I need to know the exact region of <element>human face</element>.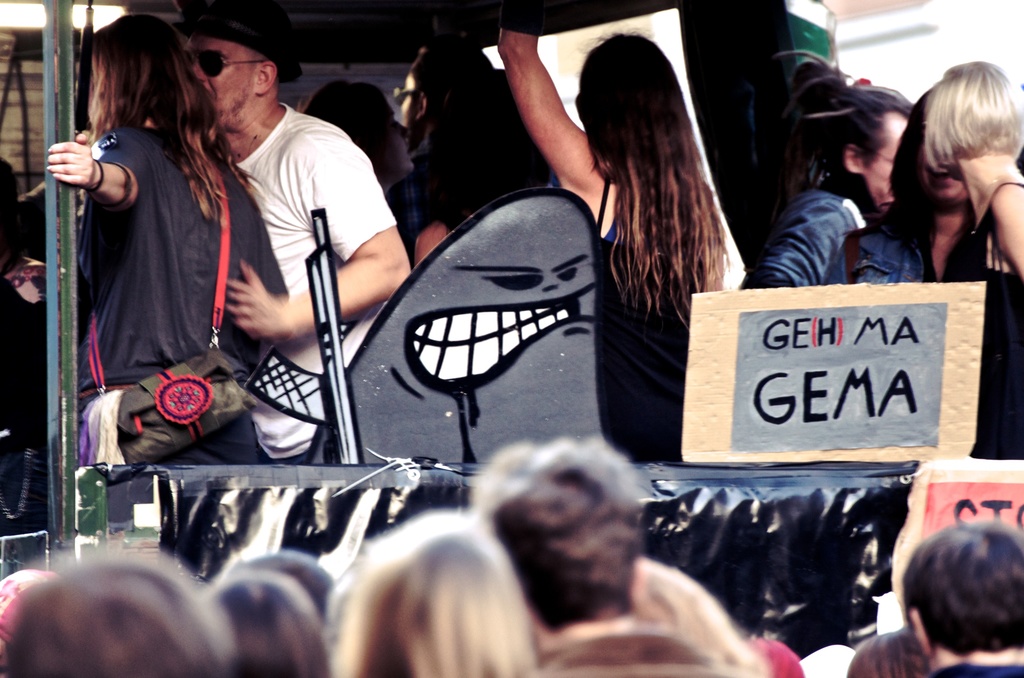
Region: x1=865 y1=113 x2=905 y2=207.
